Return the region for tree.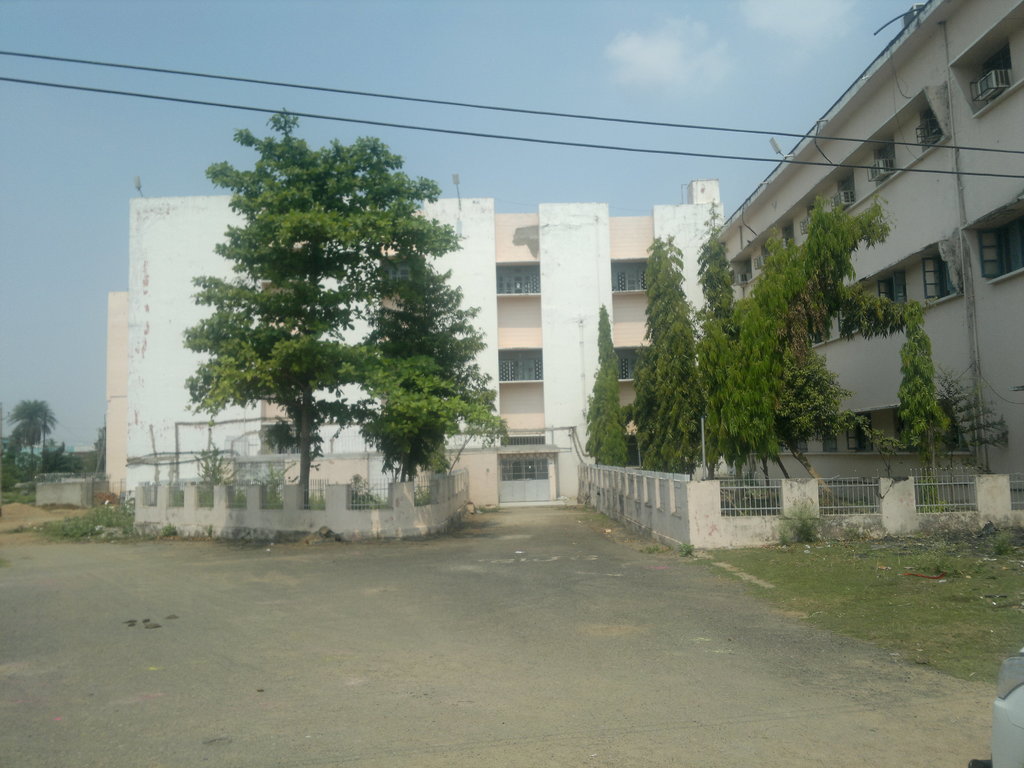
[163, 118, 491, 539].
